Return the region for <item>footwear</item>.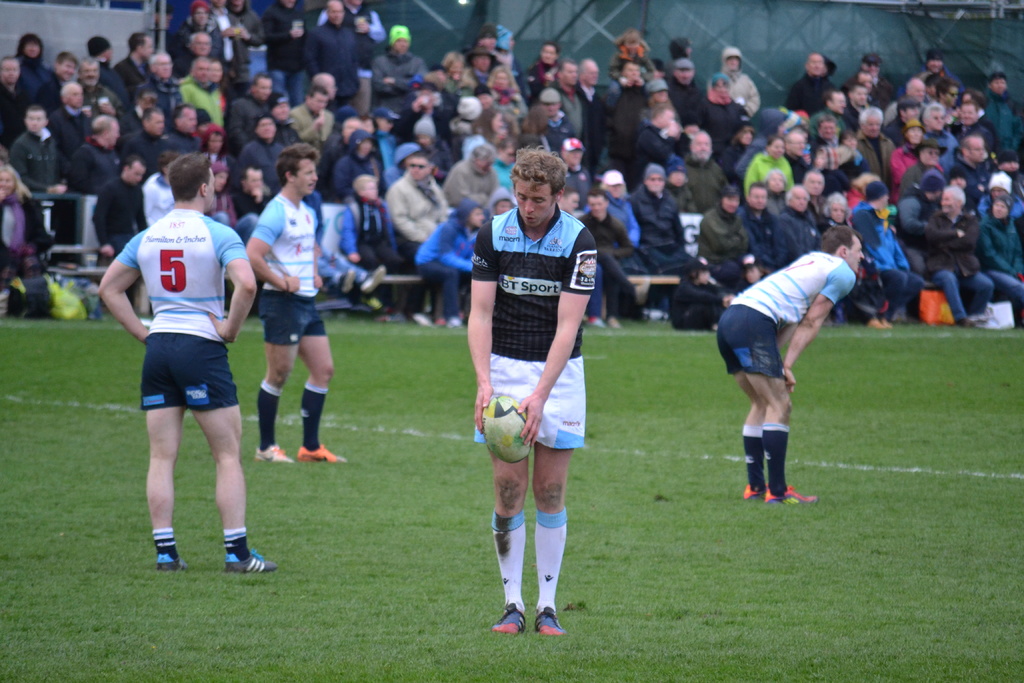
360 264 387 293.
